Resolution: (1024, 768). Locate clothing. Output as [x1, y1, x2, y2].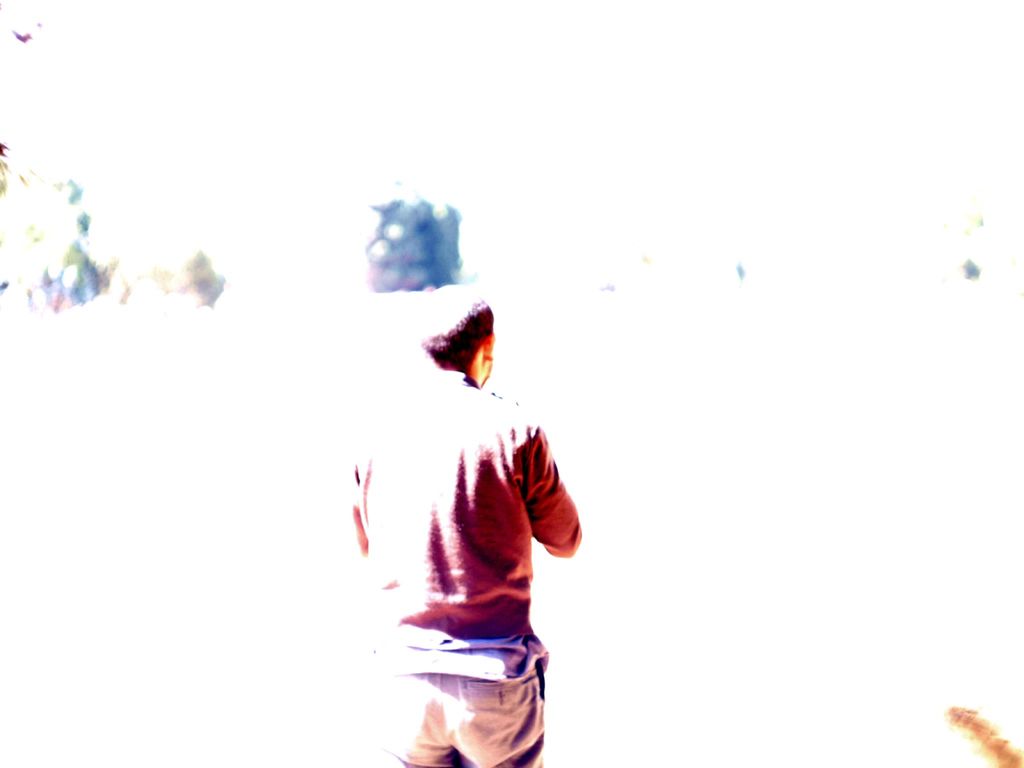
[353, 364, 586, 672].
